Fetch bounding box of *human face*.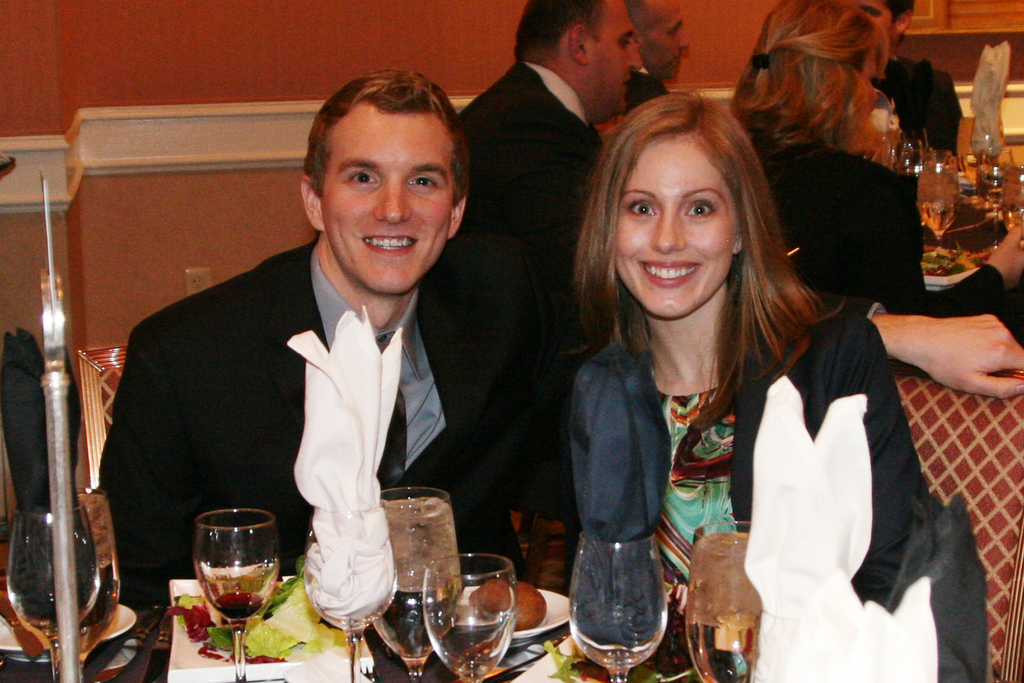
Bbox: bbox=[586, 0, 644, 111].
